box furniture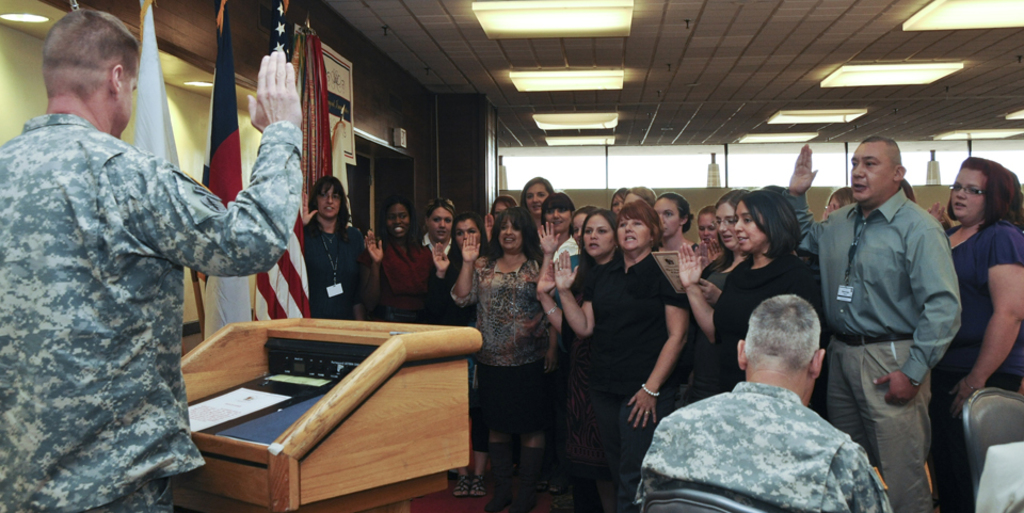
region(177, 318, 481, 512)
